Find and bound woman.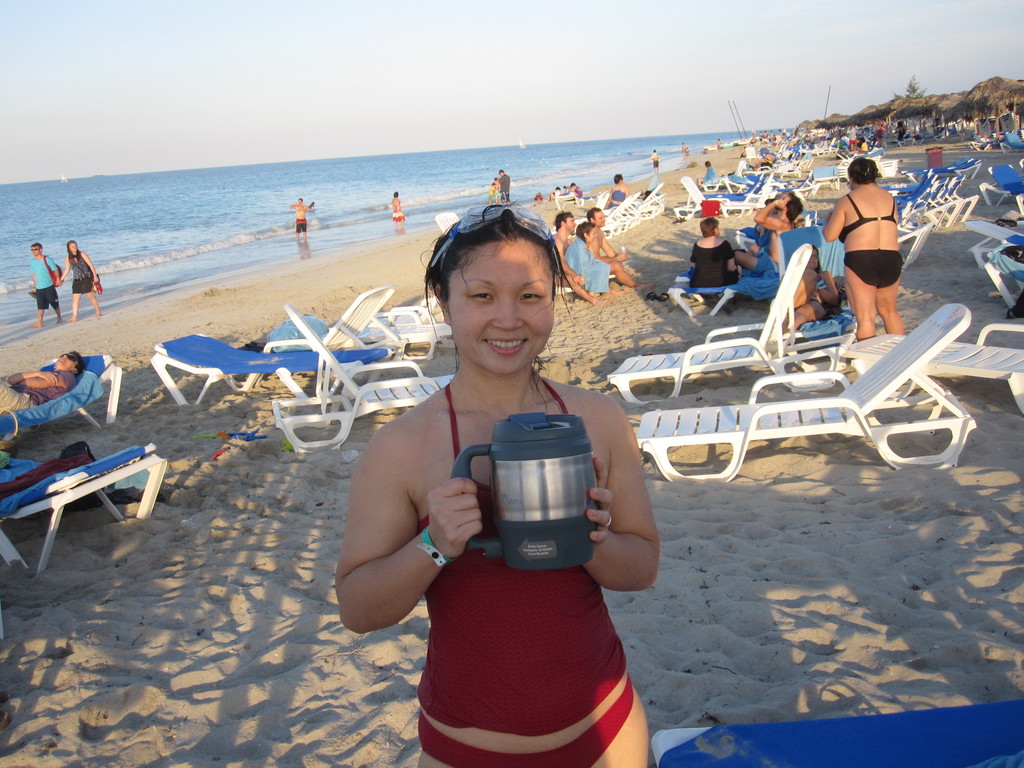
Bound: [54, 239, 103, 321].
